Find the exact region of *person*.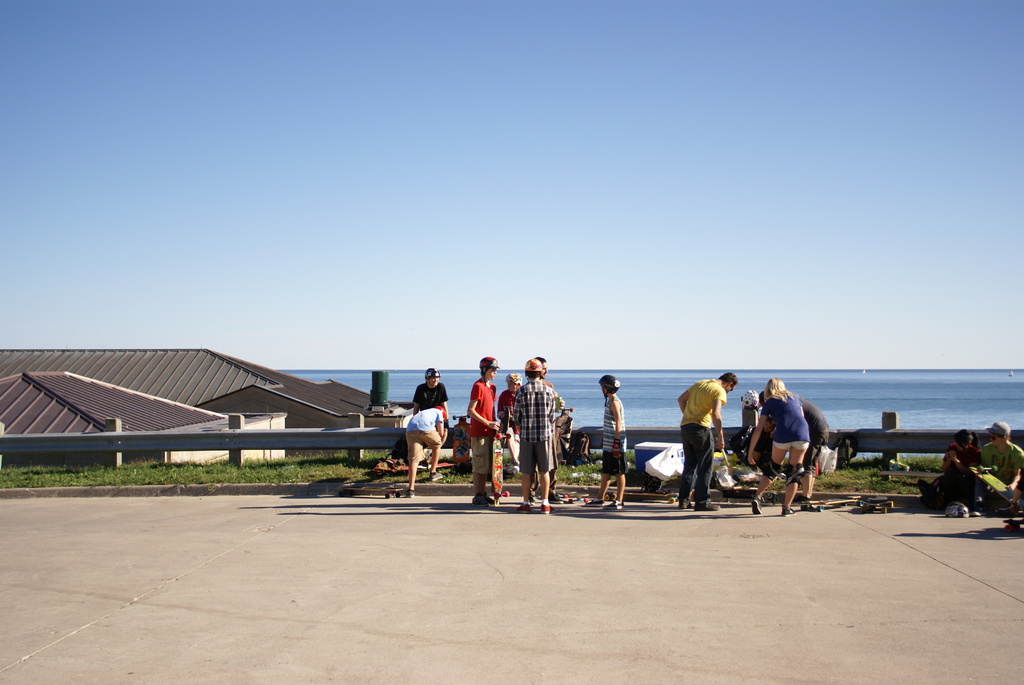
Exact region: detection(960, 417, 1023, 520).
